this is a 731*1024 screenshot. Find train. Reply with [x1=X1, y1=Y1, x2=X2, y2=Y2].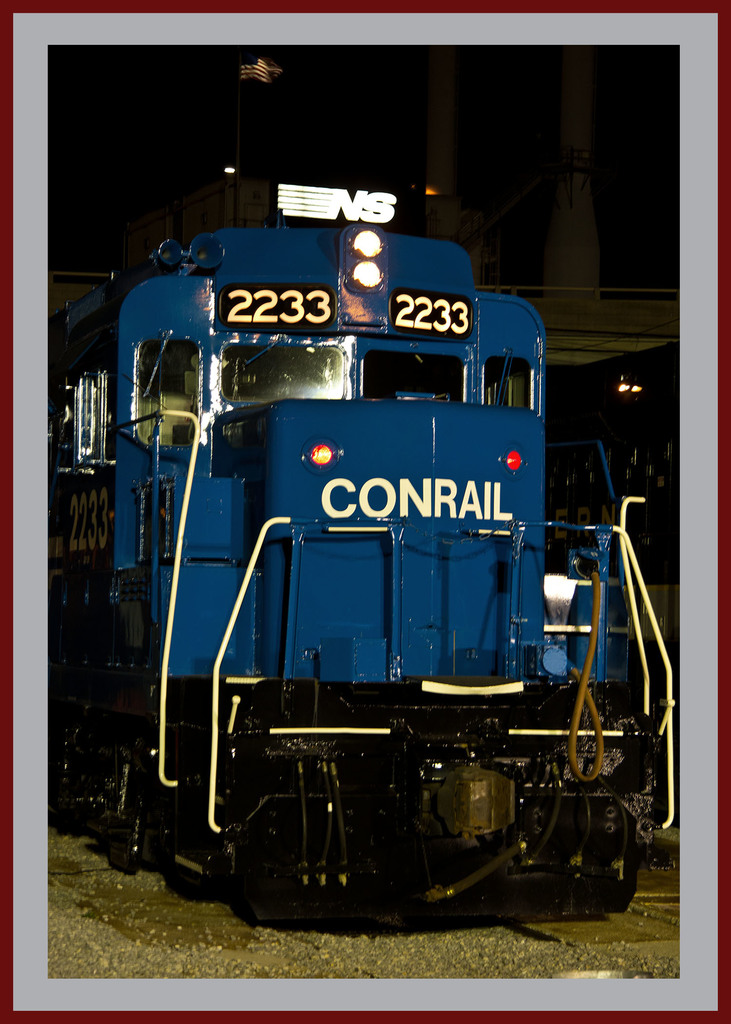
[x1=544, y1=339, x2=679, y2=818].
